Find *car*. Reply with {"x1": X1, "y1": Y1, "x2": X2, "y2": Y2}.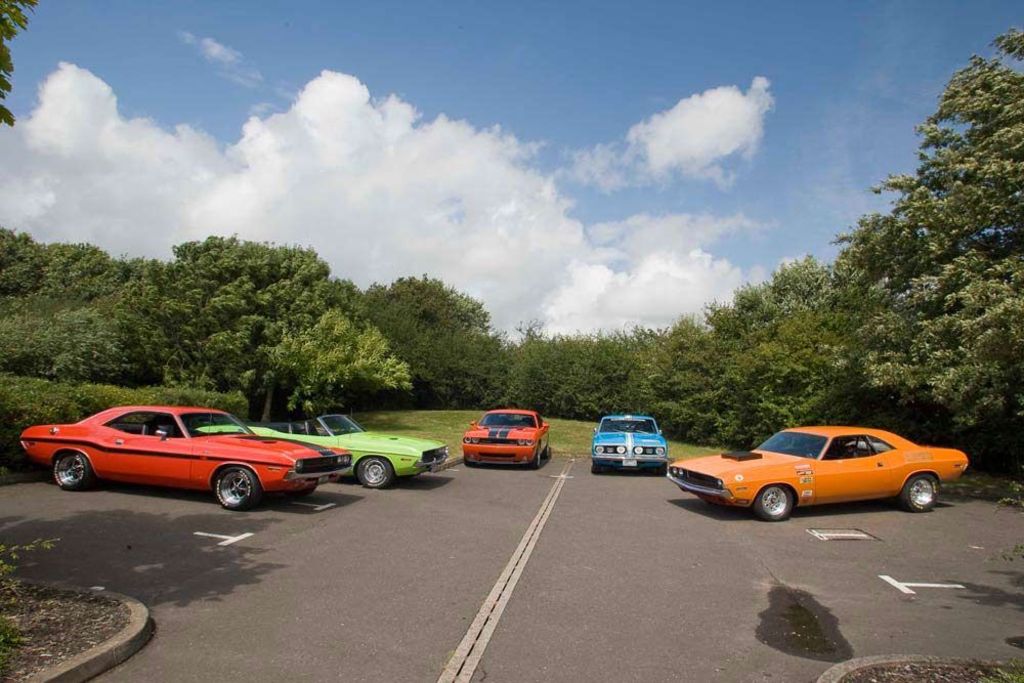
{"x1": 462, "y1": 409, "x2": 549, "y2": 470}.
